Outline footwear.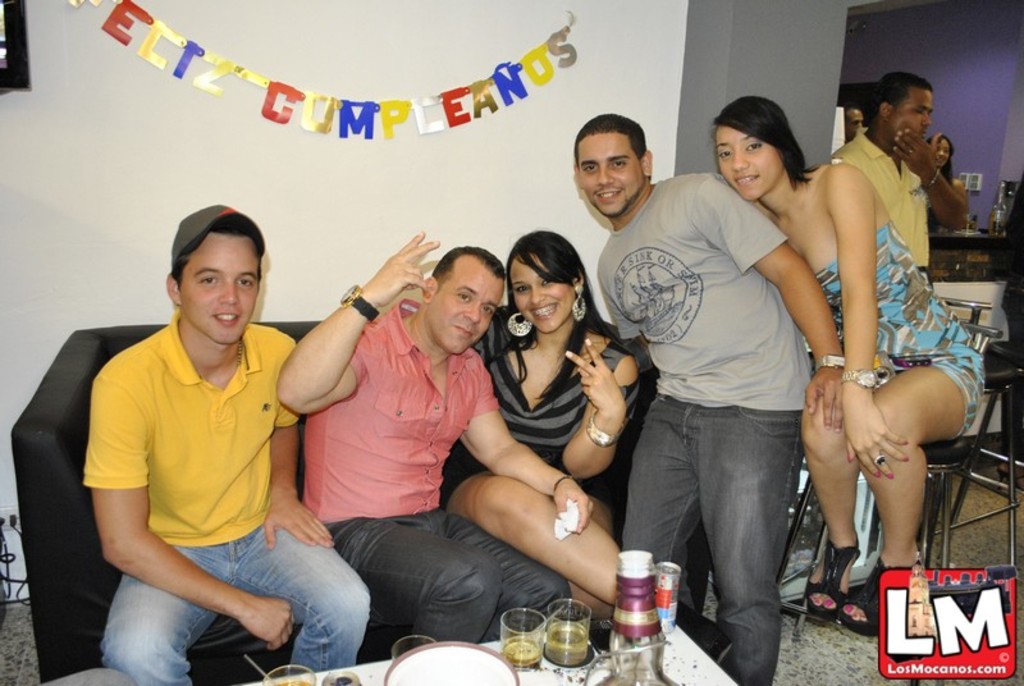
Outline: (left=838, top=554, right=919, bottom=636).
